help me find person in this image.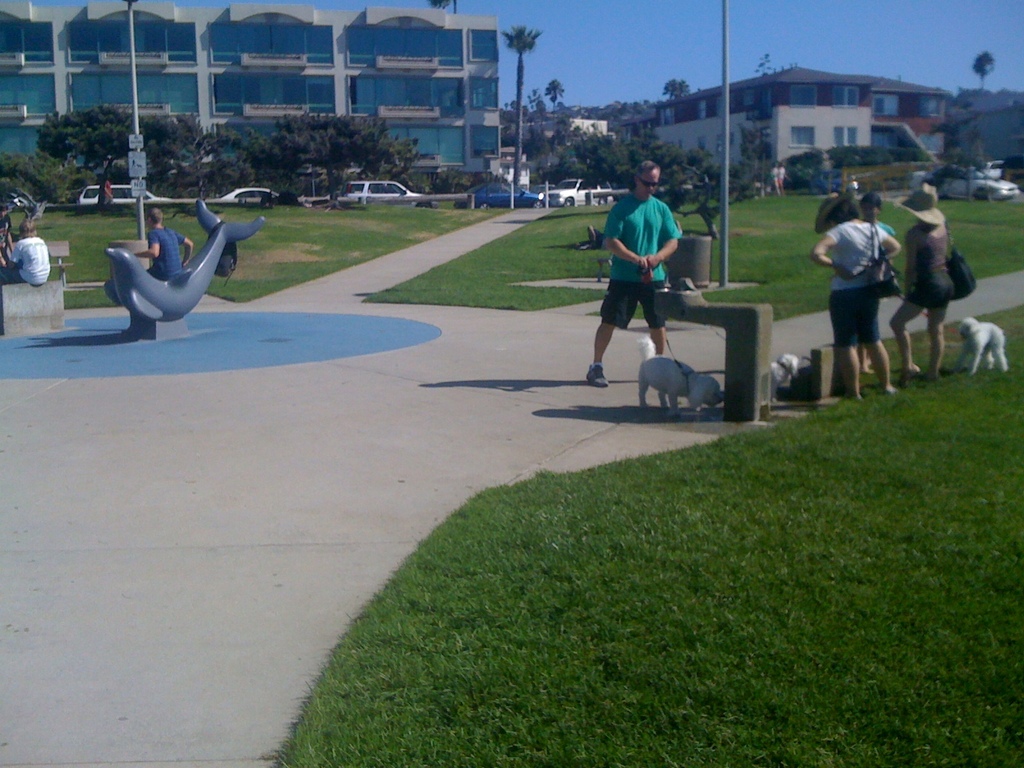
Found it: region(777, 162, 790, 196).
